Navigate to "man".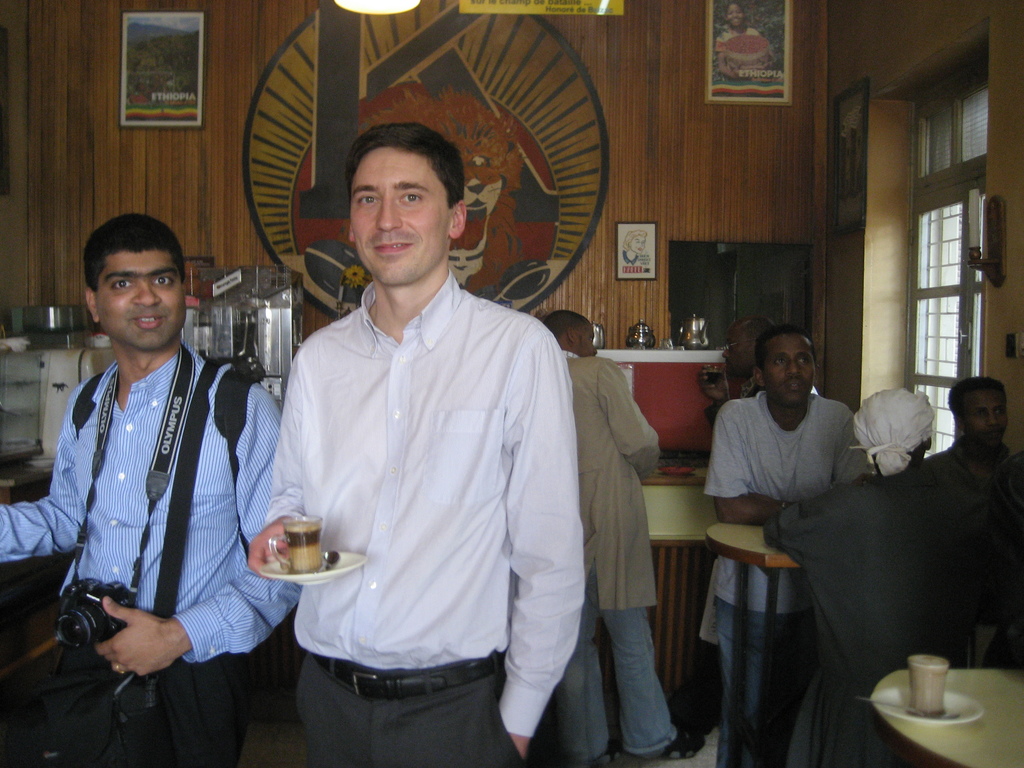
Navigation target: [left=538, top=305, right=678, bottom=767].
